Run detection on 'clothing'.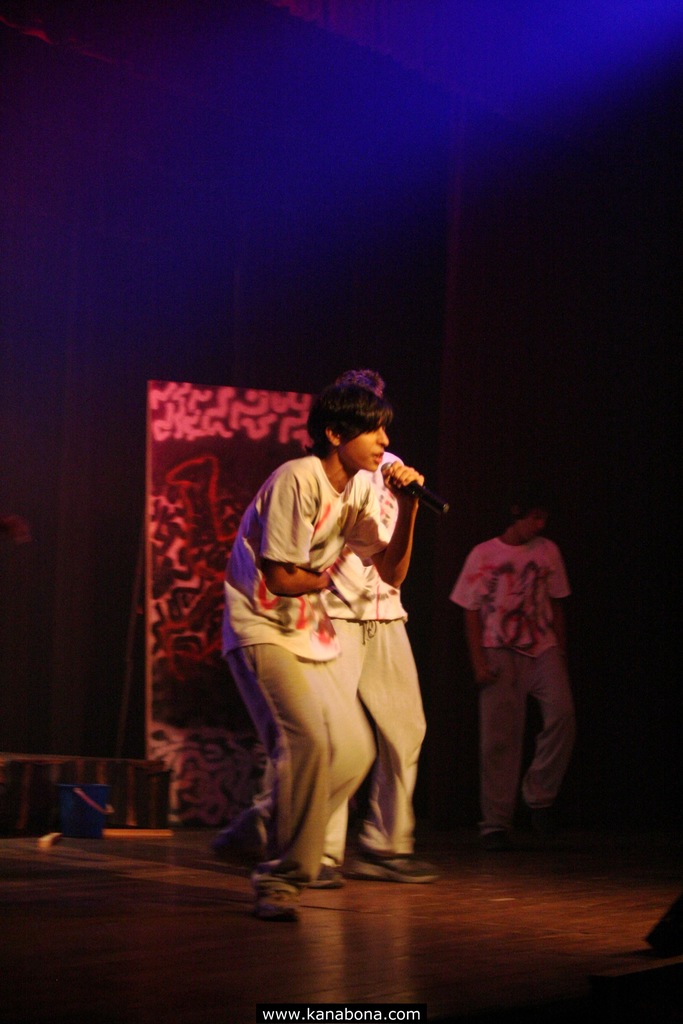
Result: x1=332 y1=451 x2=424 y2=853.
